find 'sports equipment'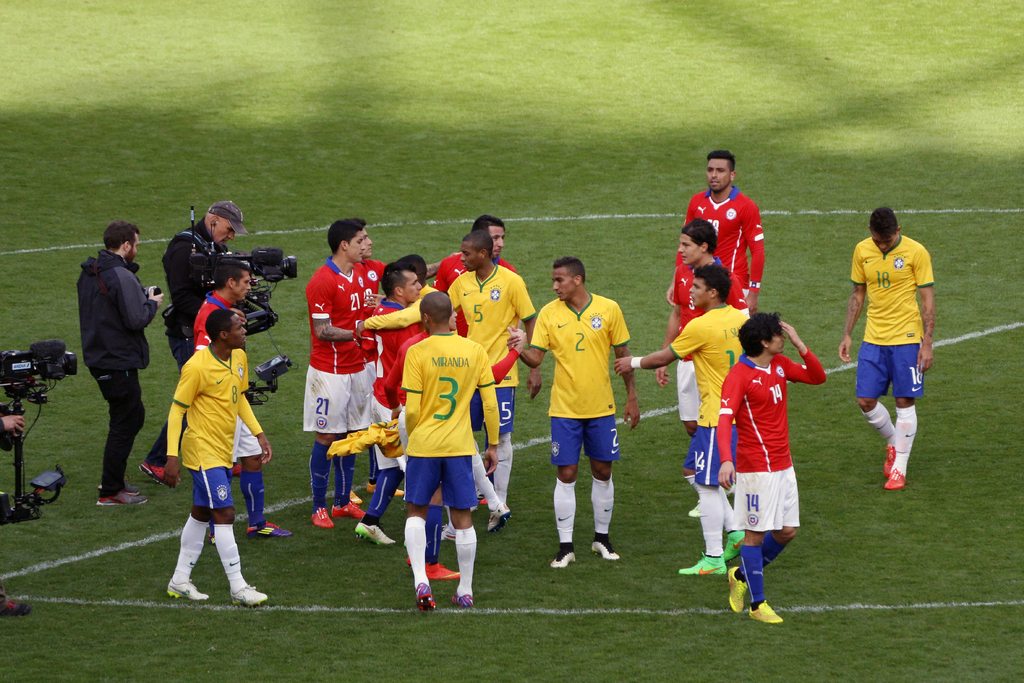
(92, 477, 145, 507)
